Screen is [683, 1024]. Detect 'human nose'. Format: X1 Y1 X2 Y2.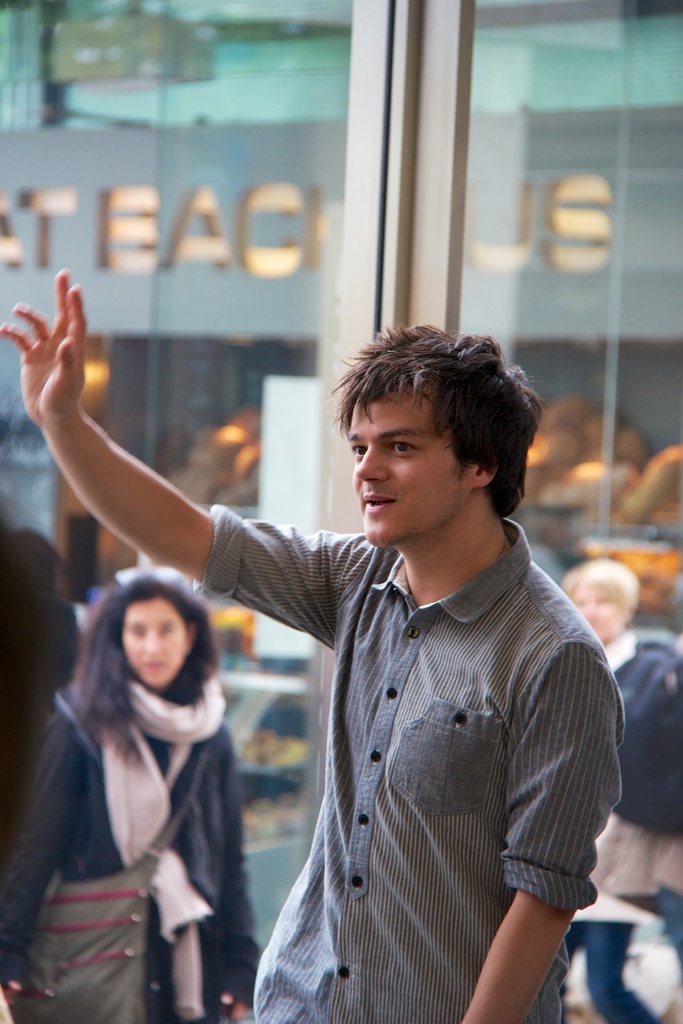
139 625 163 660.
